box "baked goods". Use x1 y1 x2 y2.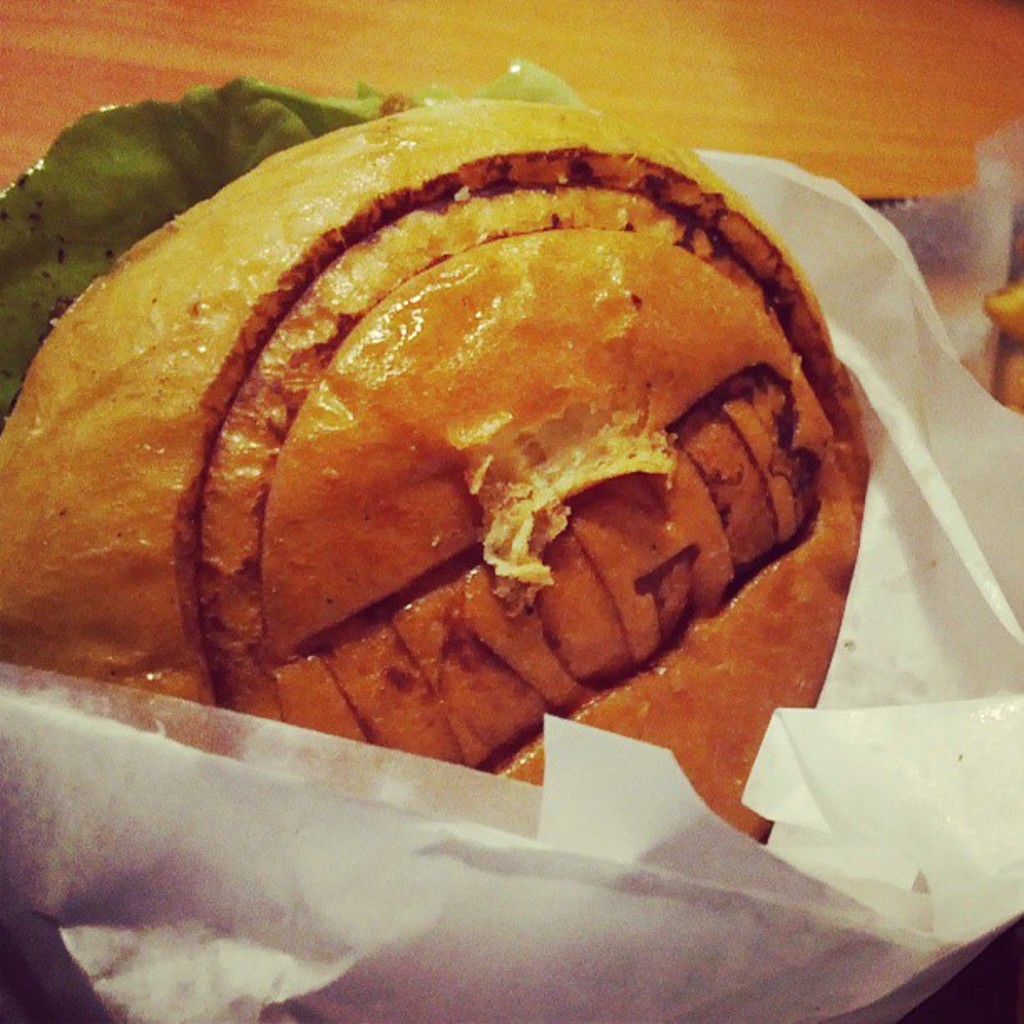
59 100 868 796.
